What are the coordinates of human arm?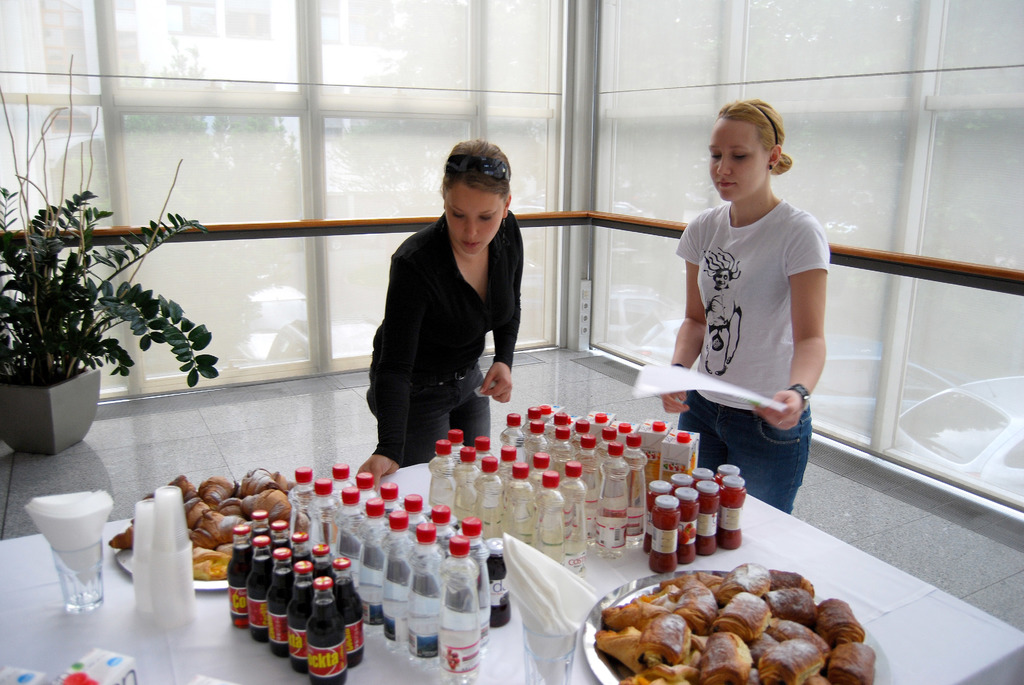
<box>358,254,420,478</box>.
